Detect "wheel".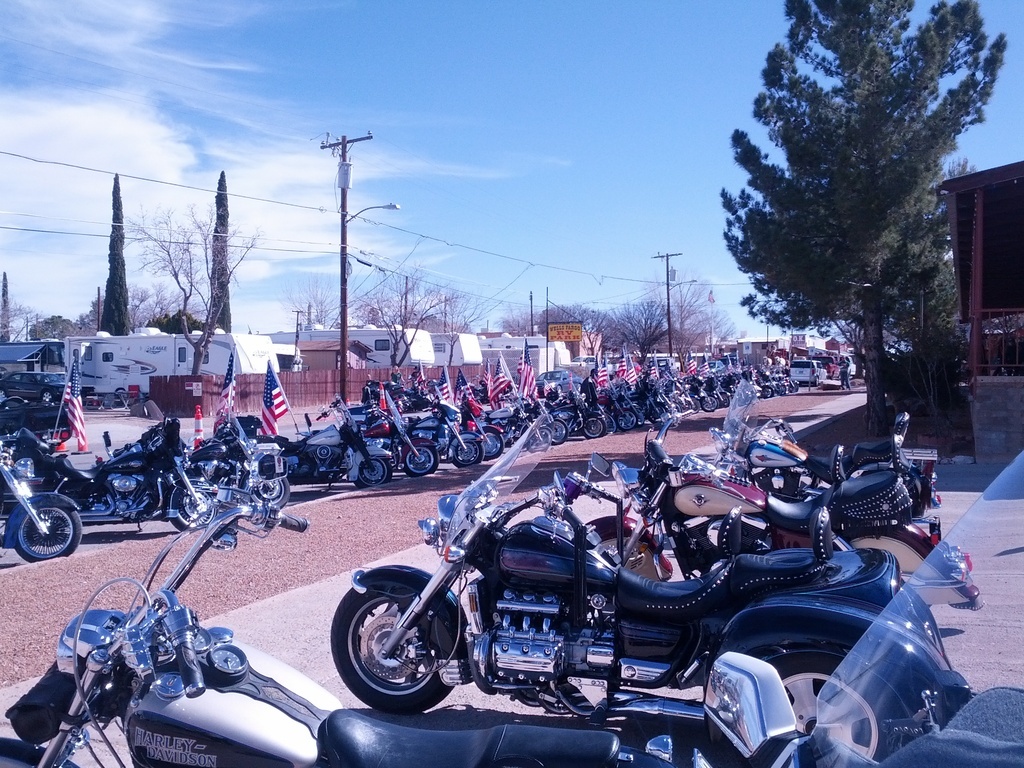
Detected at 13 505 82 564.
